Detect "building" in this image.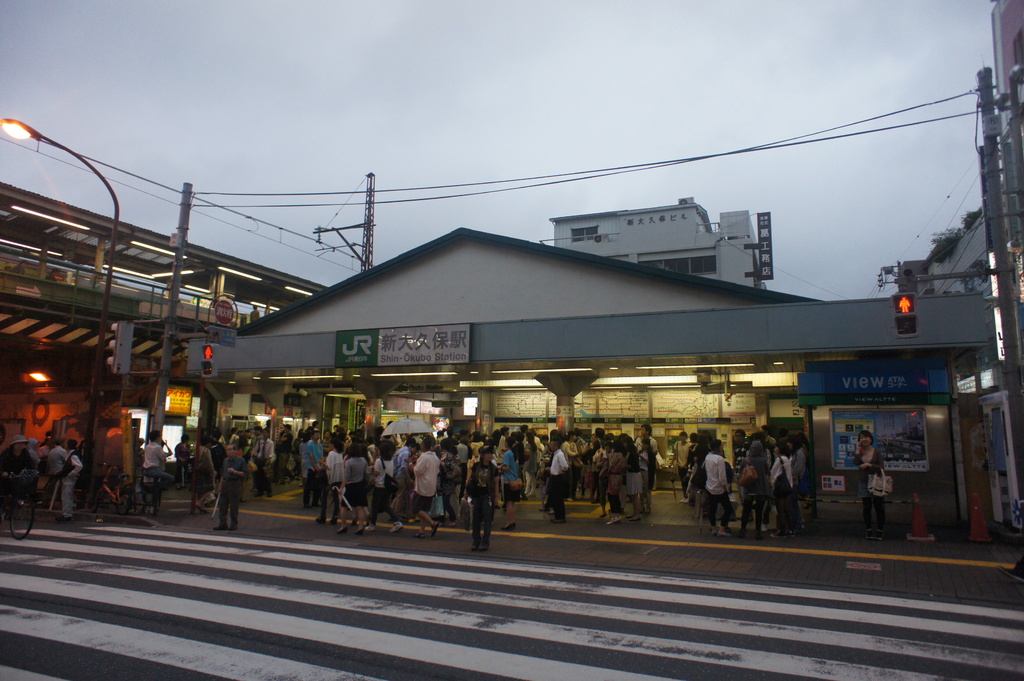
Detection: <box>994,0,1023,315</box>.
